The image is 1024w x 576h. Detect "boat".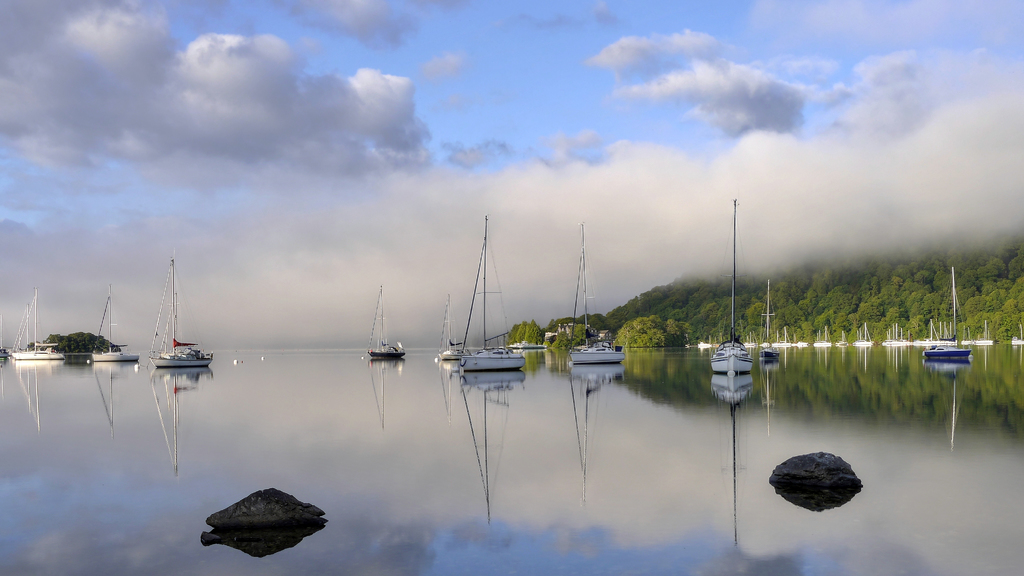
Detection: {"left": 795, "top": 333, "right": 808, "bottom": 348}.
